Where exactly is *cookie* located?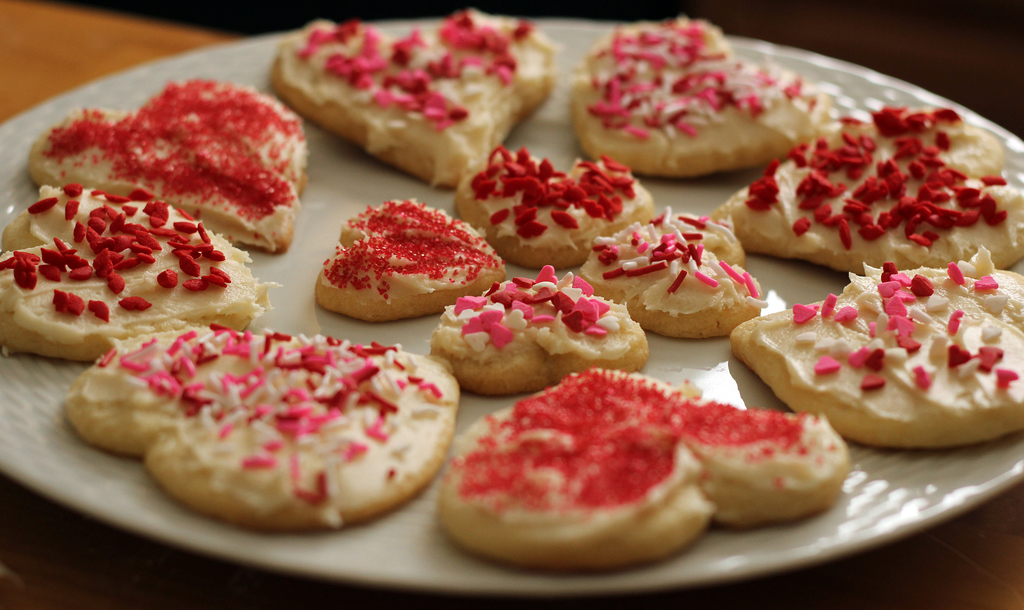
Its bounding box is l=22, t=74, r=312, b=254.
